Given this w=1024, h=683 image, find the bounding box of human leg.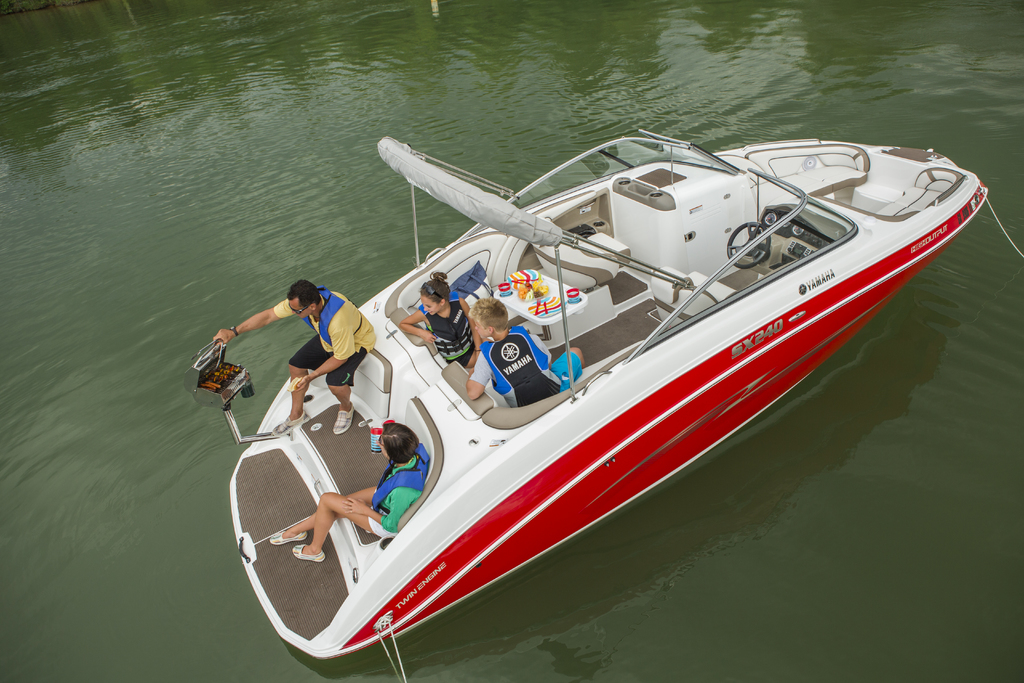
[329, 386, 355, 436].
